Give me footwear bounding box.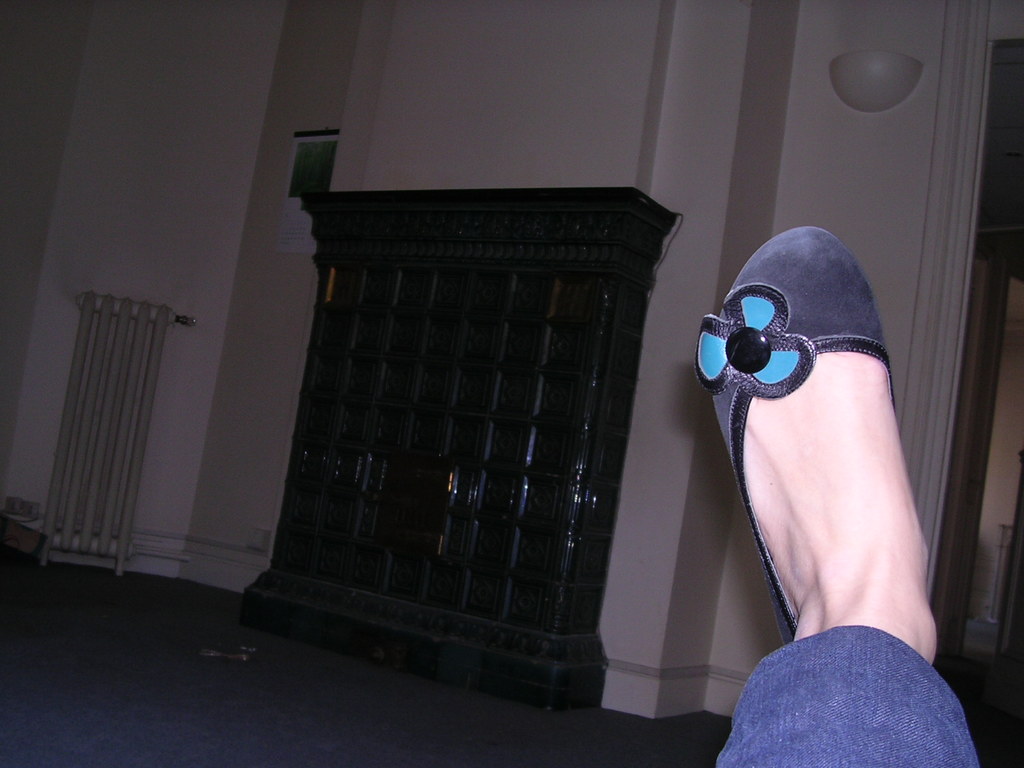
698, 227, 942, 716.
